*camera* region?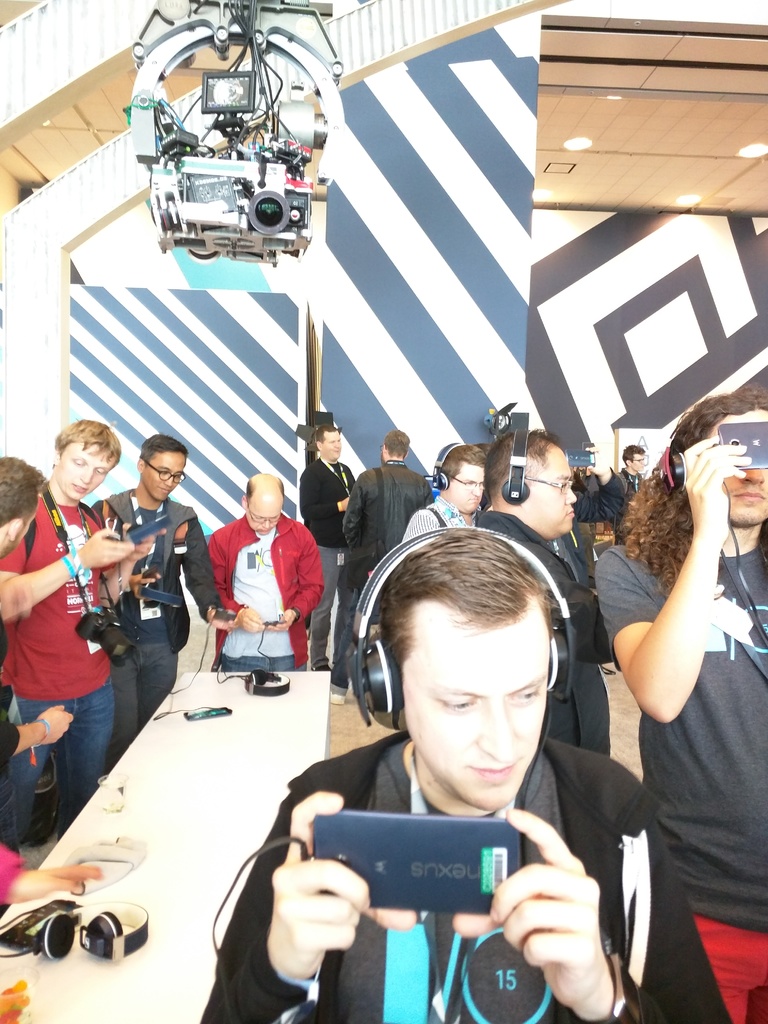
x1=310 y1=808 x2=518 y2=916
